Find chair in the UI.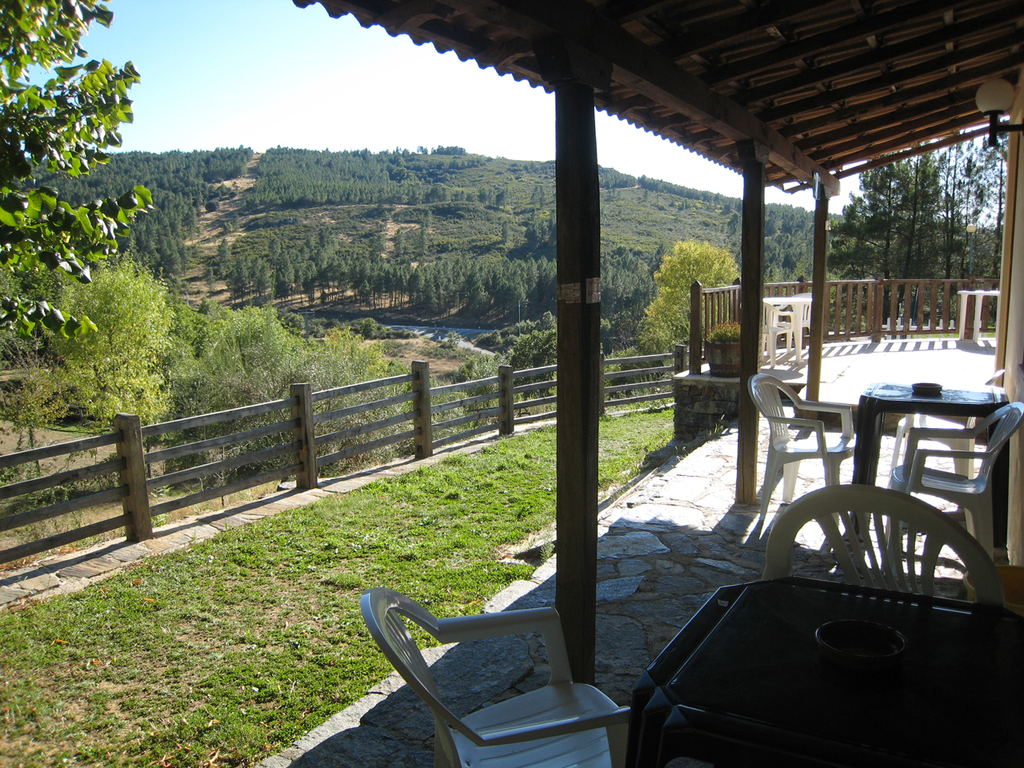
UI element at BBox(747, 370, 855, 506).
